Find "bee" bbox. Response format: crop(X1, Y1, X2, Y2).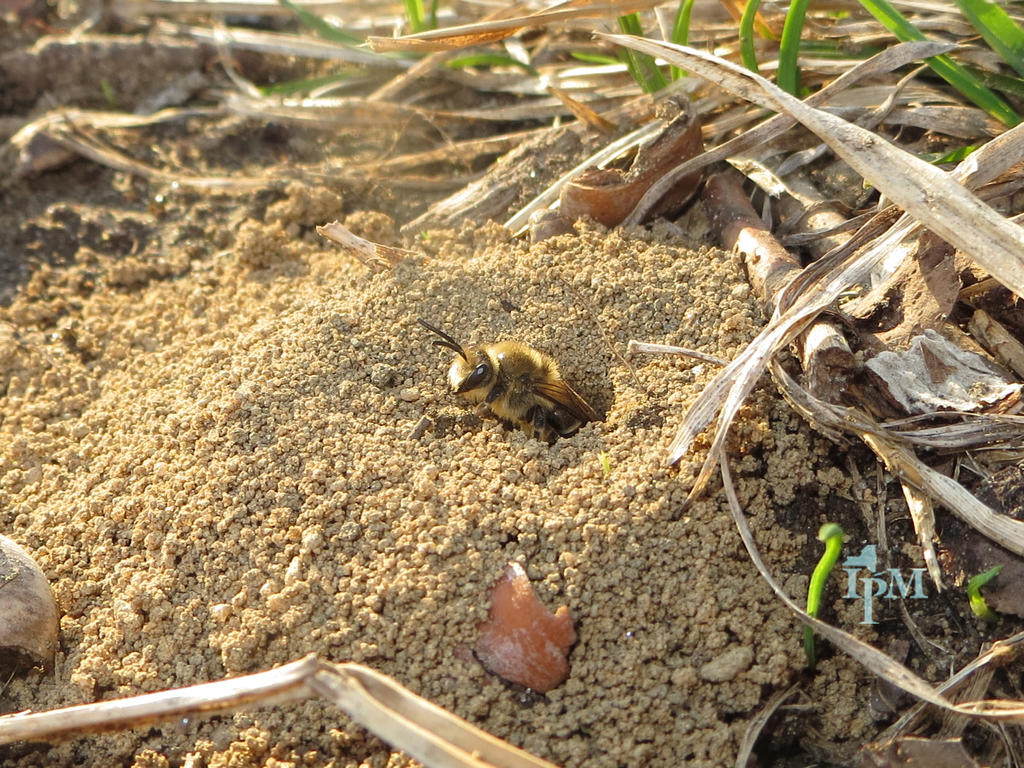
crop(417, 324, 615, 456).
